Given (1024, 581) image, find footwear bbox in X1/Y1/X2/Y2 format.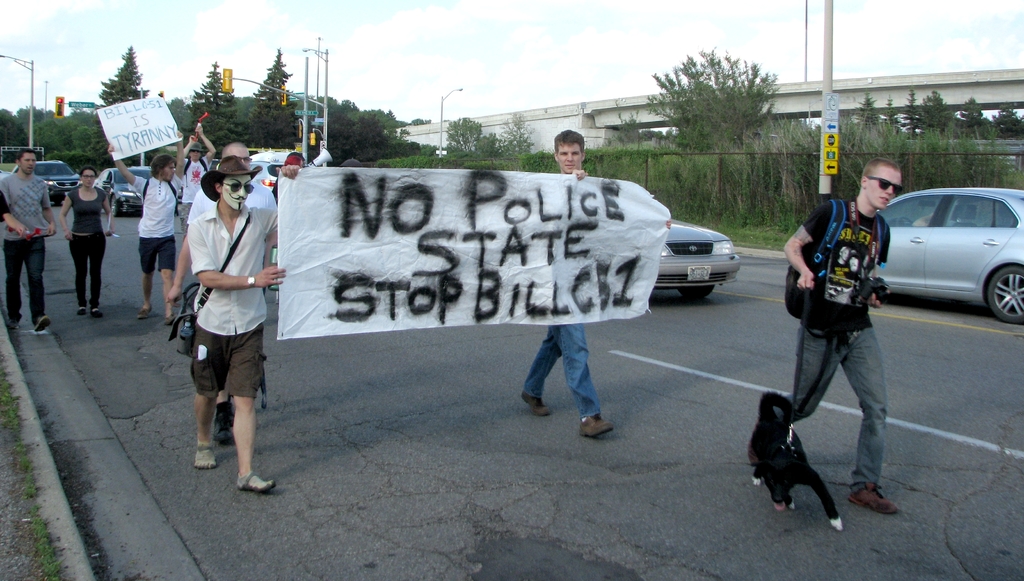
239/469/271/489.
